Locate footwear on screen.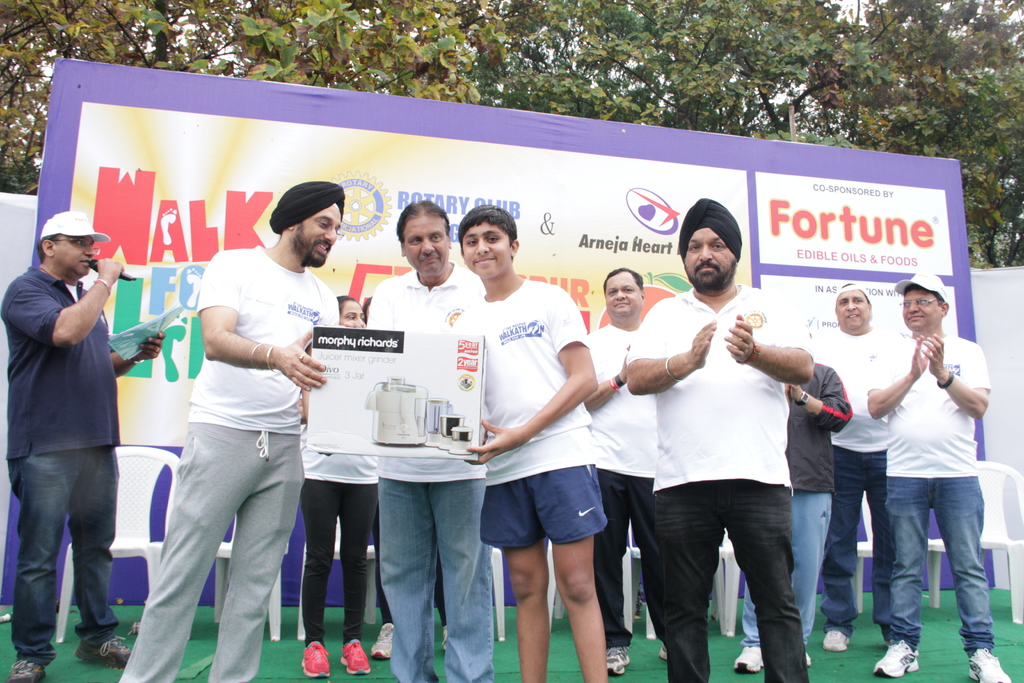
On screen at <box>822,627,852,652</box>.
